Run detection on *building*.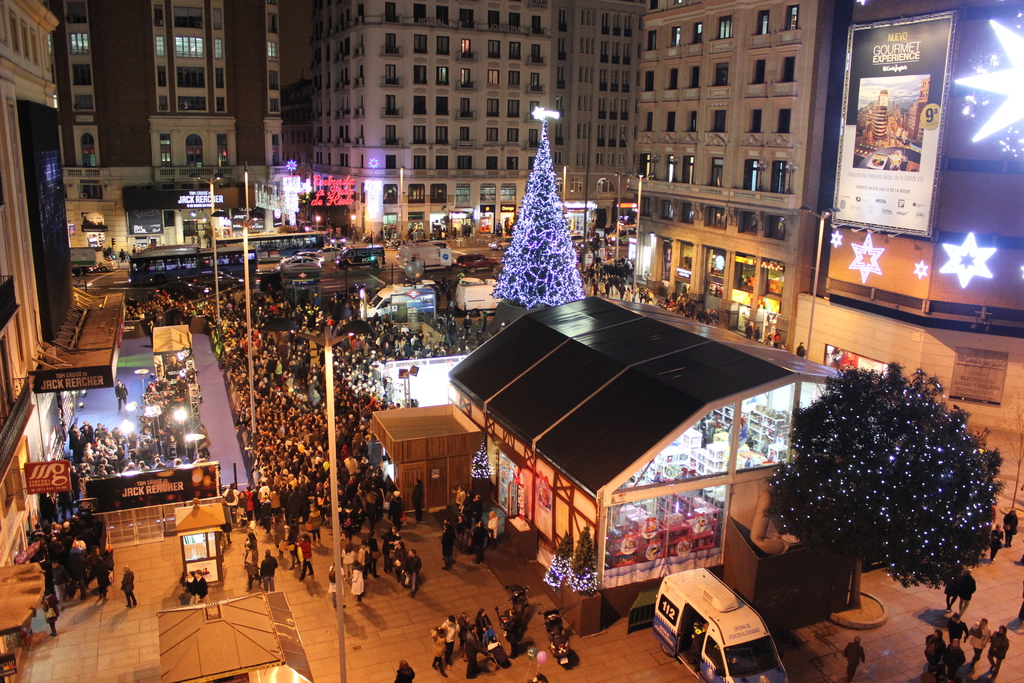
Result: bbox=[51, 0, 283, 189].
